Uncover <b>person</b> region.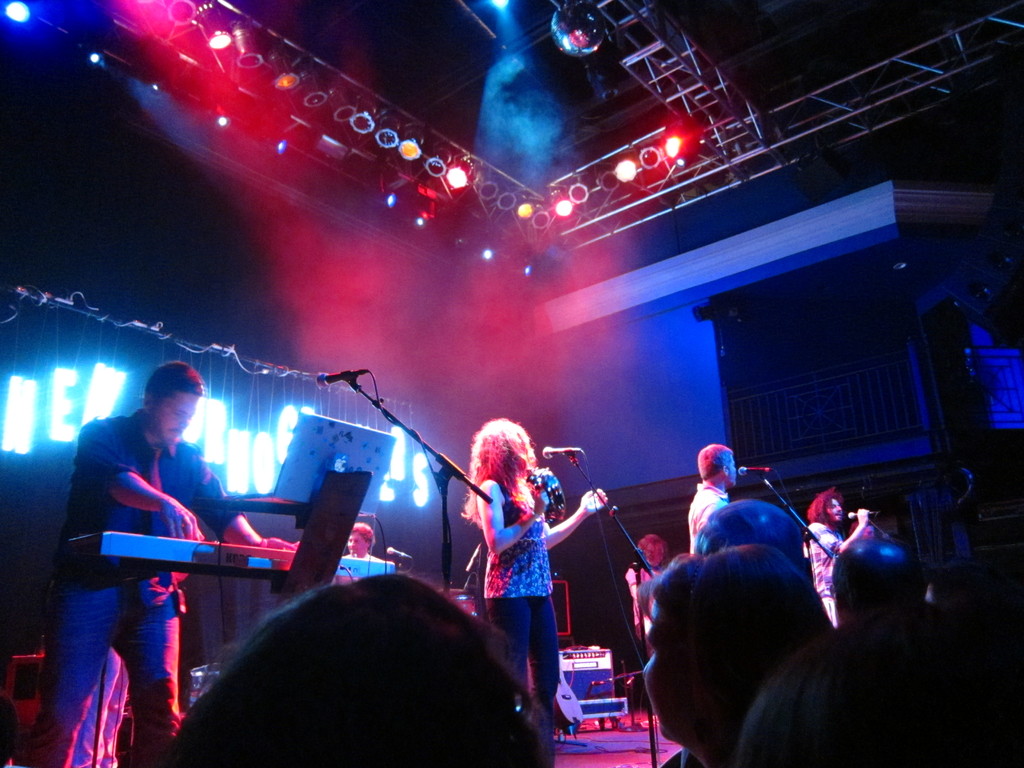
Uncovered: (x1=157, y1=568, x2=548, y2=766).
